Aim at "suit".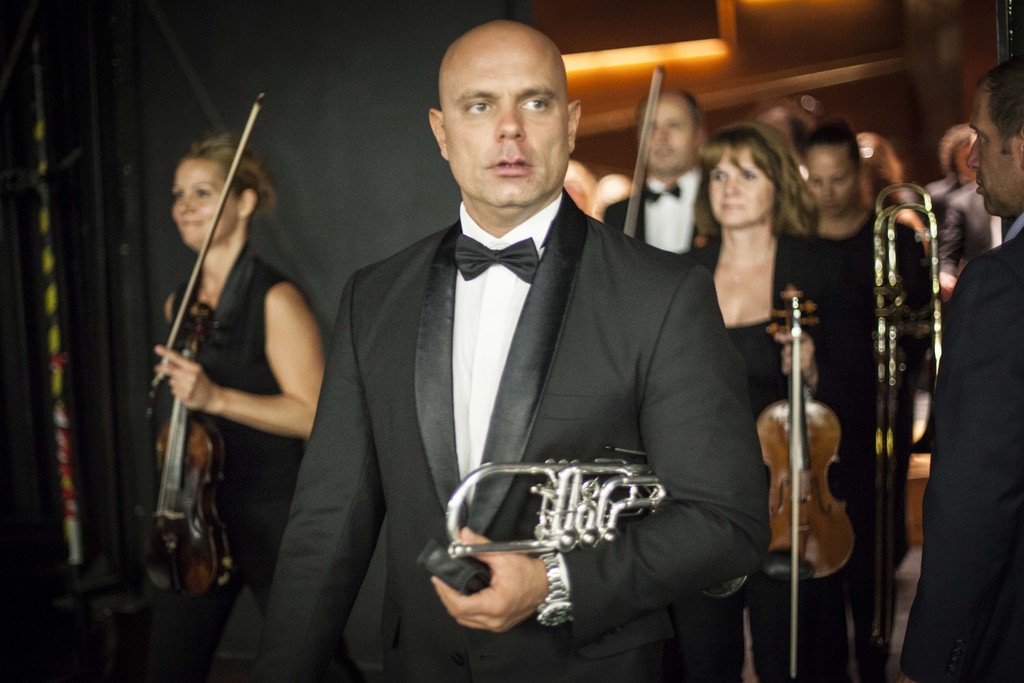
Aimed at bbox(604, 167, 714, 254).
